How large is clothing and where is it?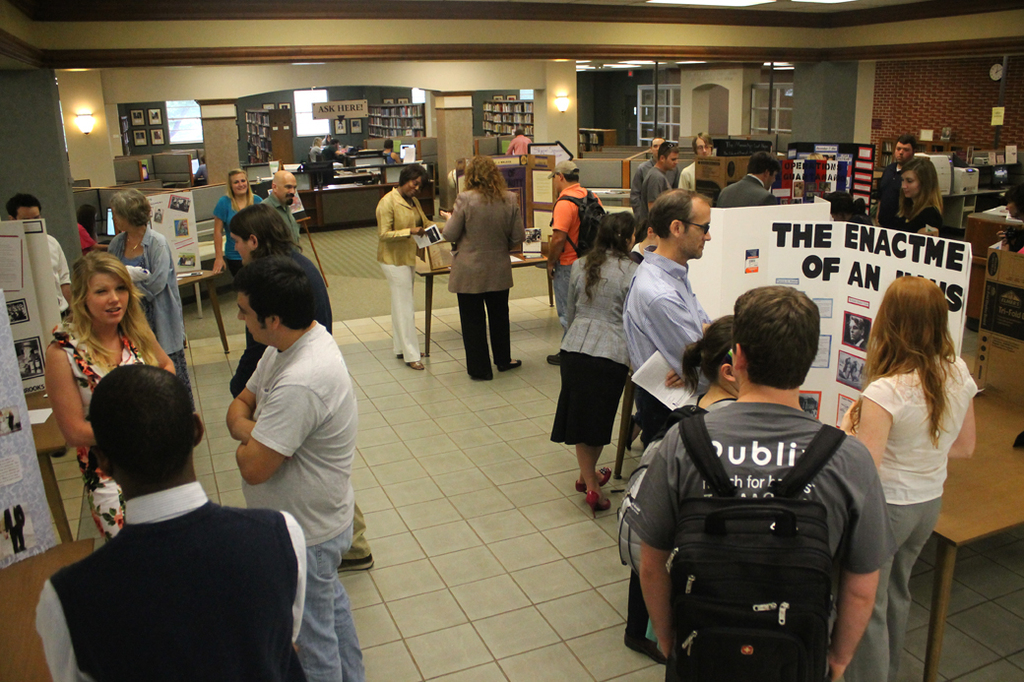
Bounding box: 373,182,448,363.
